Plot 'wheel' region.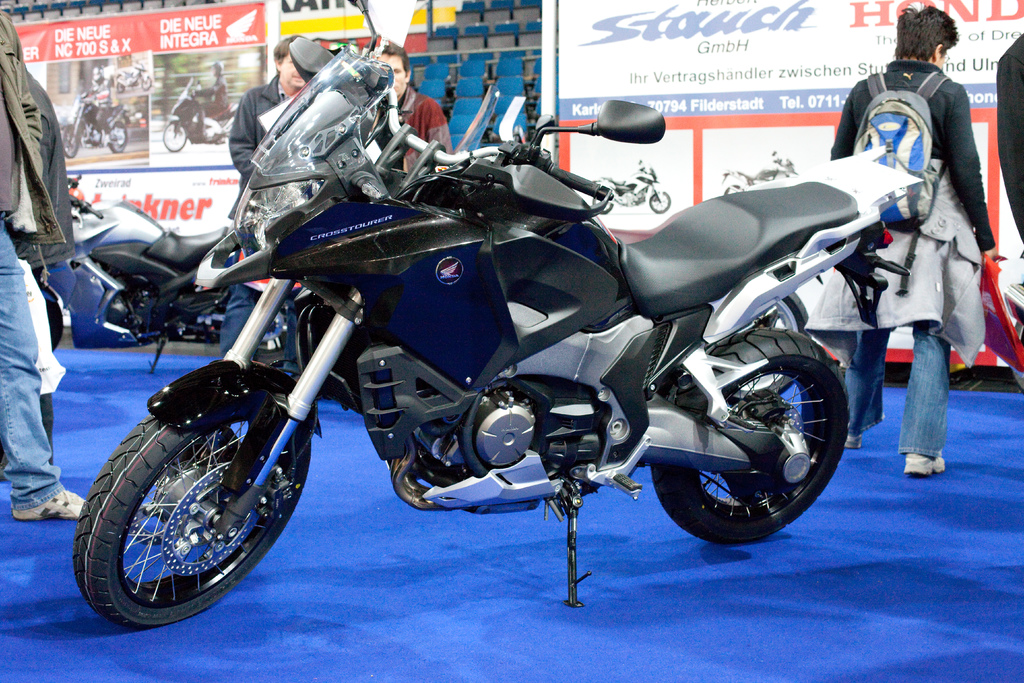
Plotted at {"x1": 590, "y1": 195, "x2": 615, "y2": 215}.
